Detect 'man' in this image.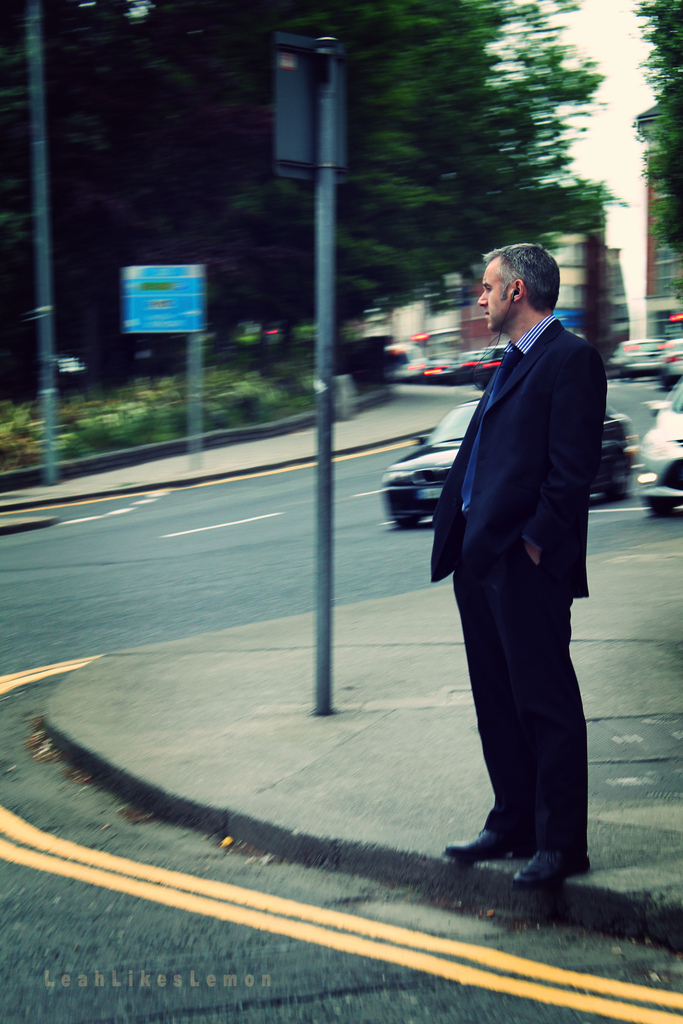
Detection: region(418, 214, 618, 910).
